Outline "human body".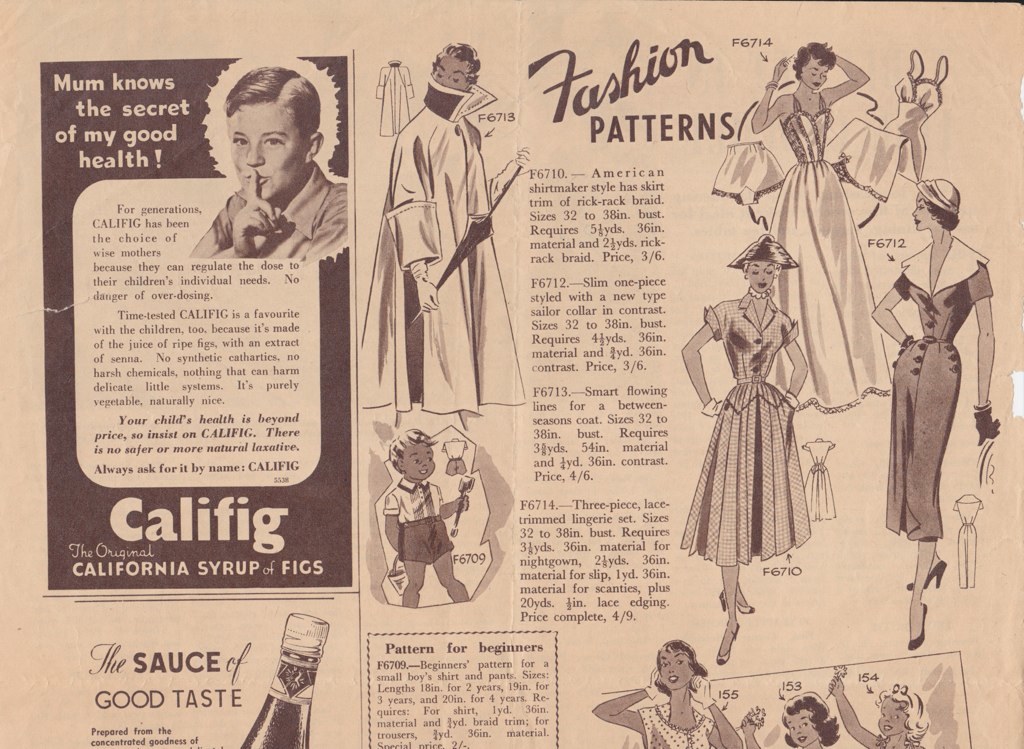
Outline: x1=383, y1=429, x2=467, y2=610.
